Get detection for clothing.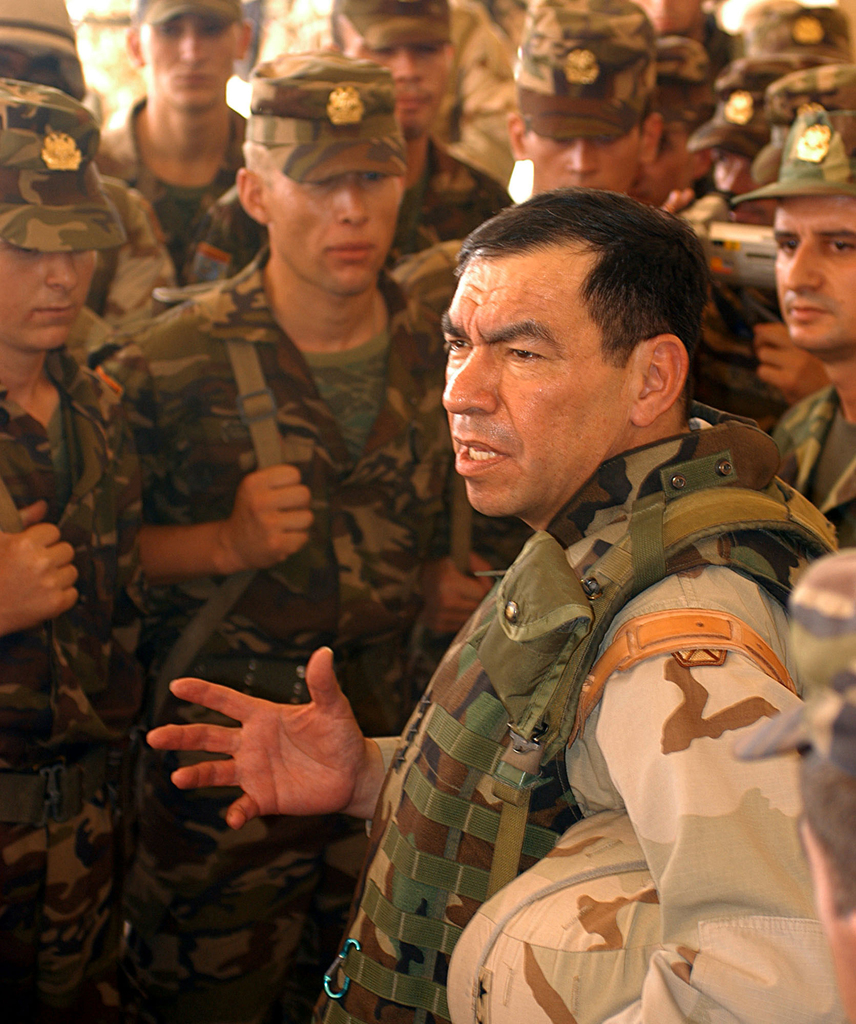
Detection: <box>175,1,508,287</box>.
